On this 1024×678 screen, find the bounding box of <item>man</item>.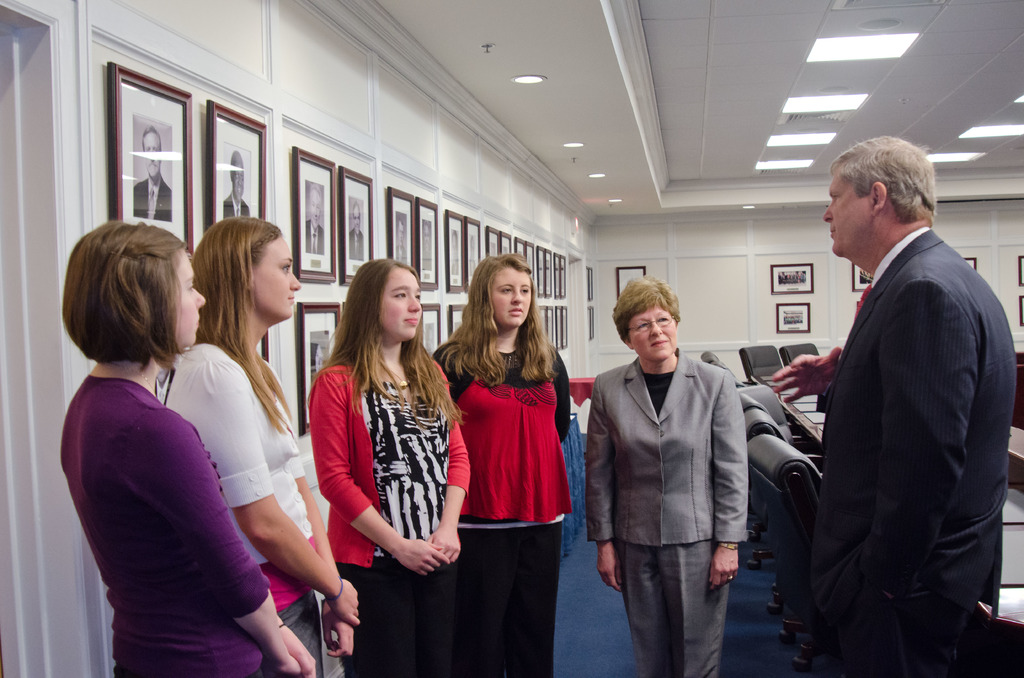
Bounding box: 769,121,1012,665.
